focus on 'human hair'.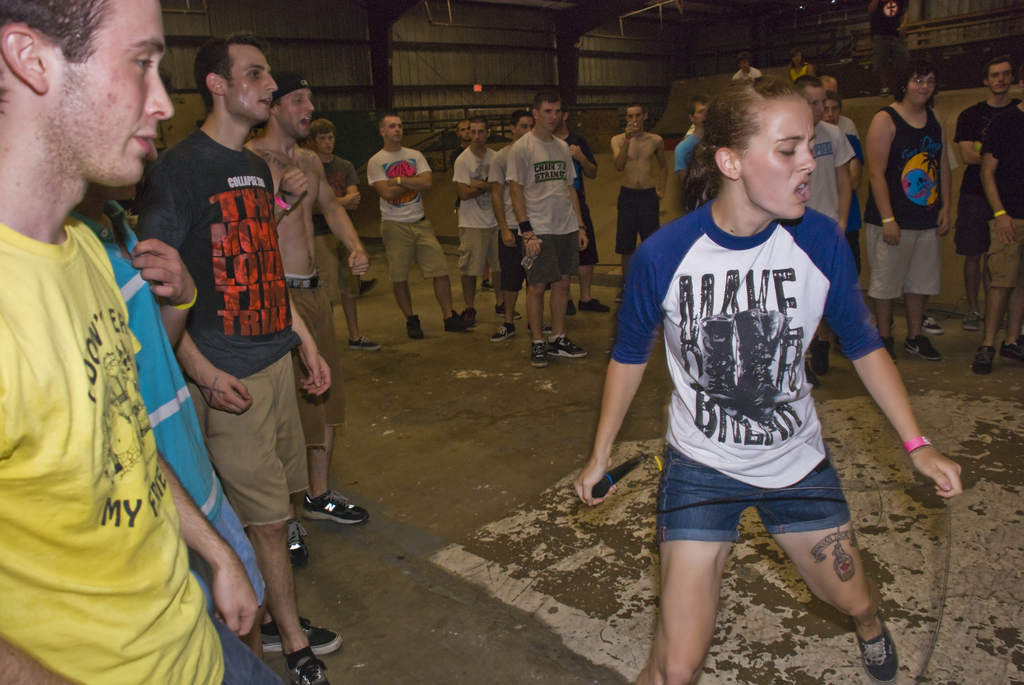
Focused at locate(627, 103, 646, 118).
